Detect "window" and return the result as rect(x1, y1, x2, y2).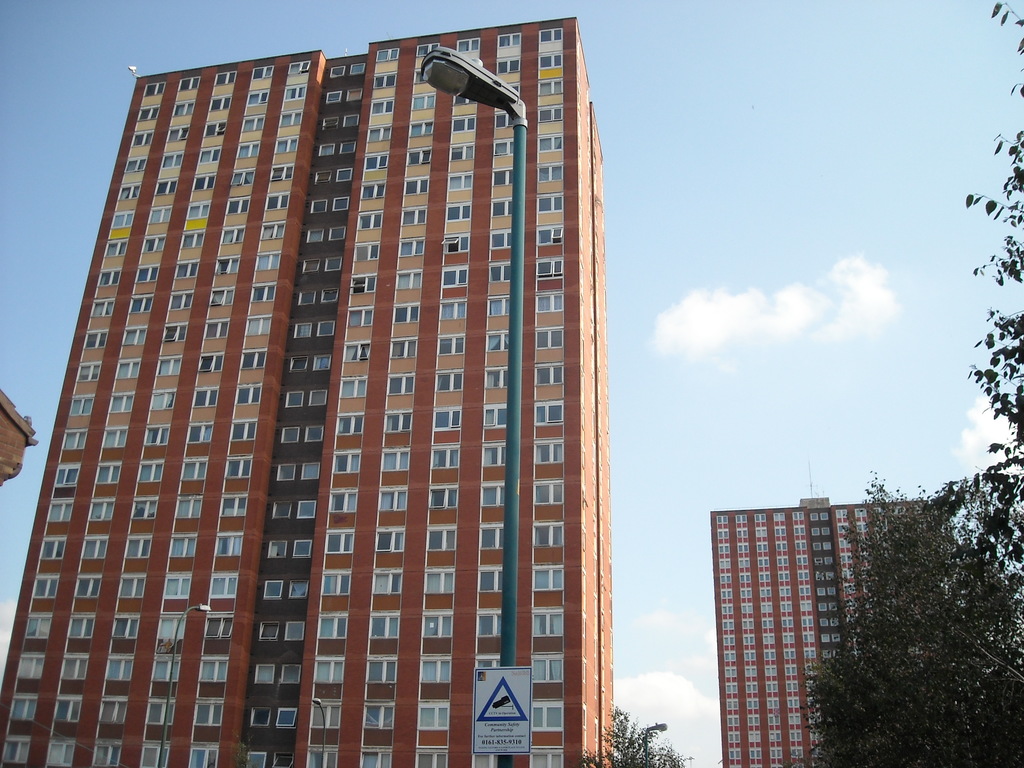
rect(215, 68, 236, 86).
